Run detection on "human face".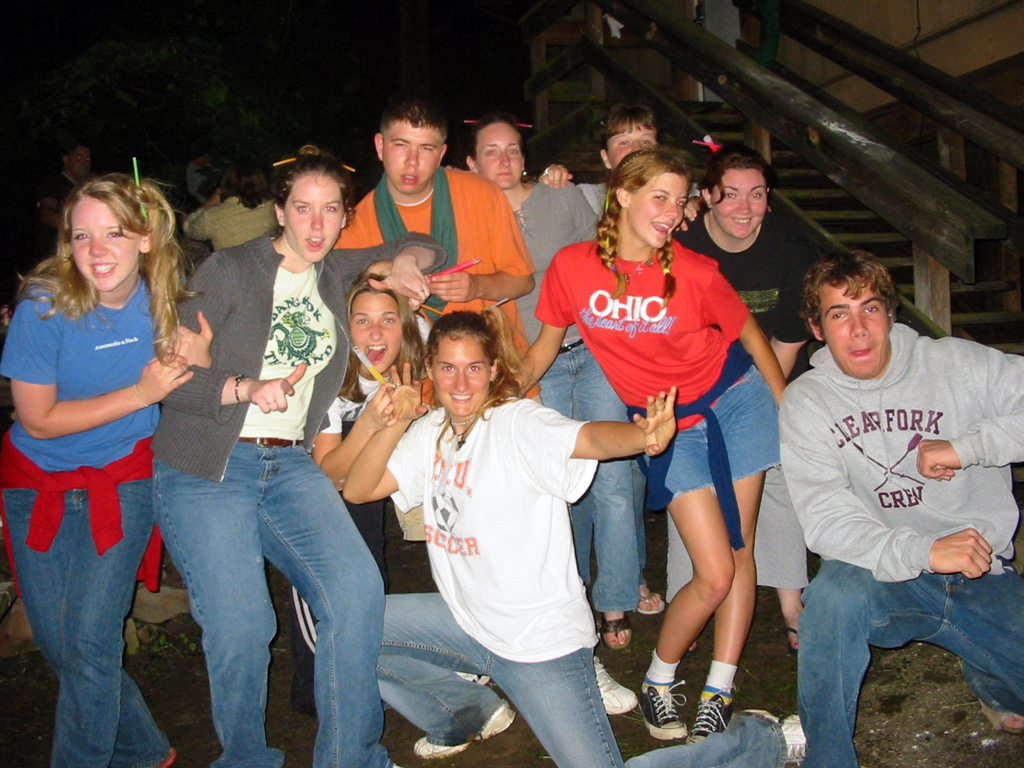
Result: left=711, top=170, right=767, bottom=240.
